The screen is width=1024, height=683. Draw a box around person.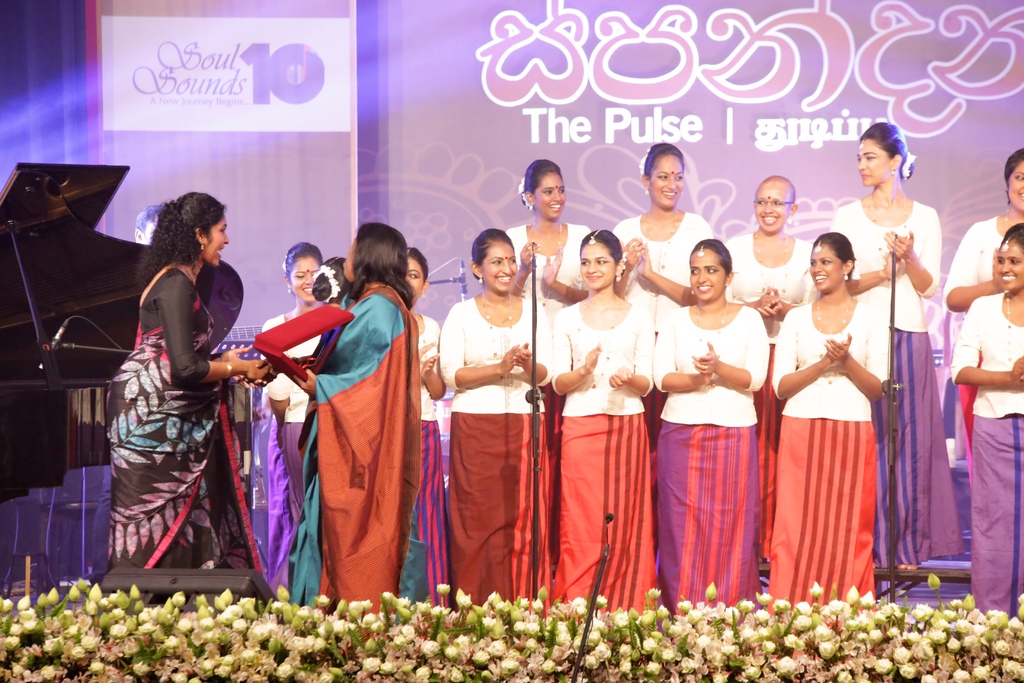
x1=831 y1=122 x2=964 y2=572.
